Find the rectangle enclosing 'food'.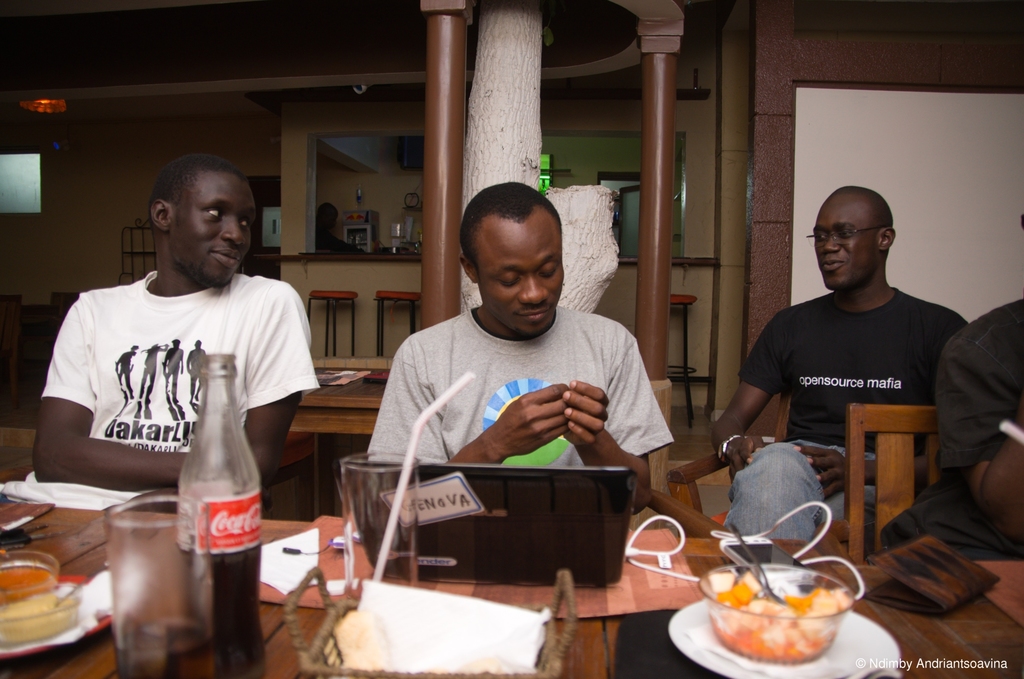
detection(0, 593, 76, 642).
